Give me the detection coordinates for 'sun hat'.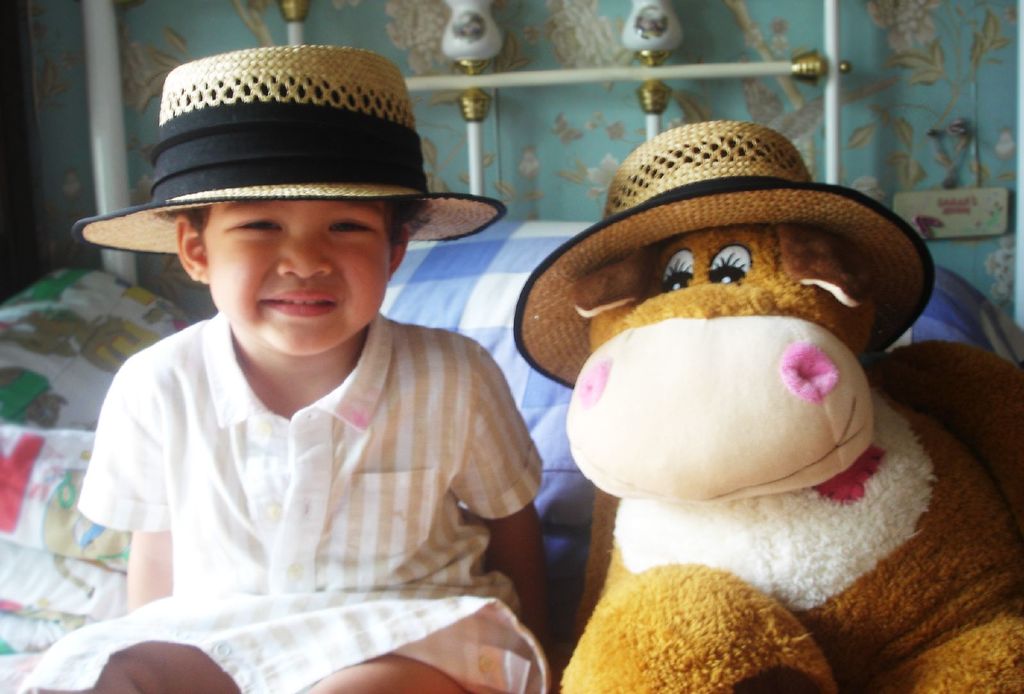
x1=515 y1=115 x2=935 y2=391.
